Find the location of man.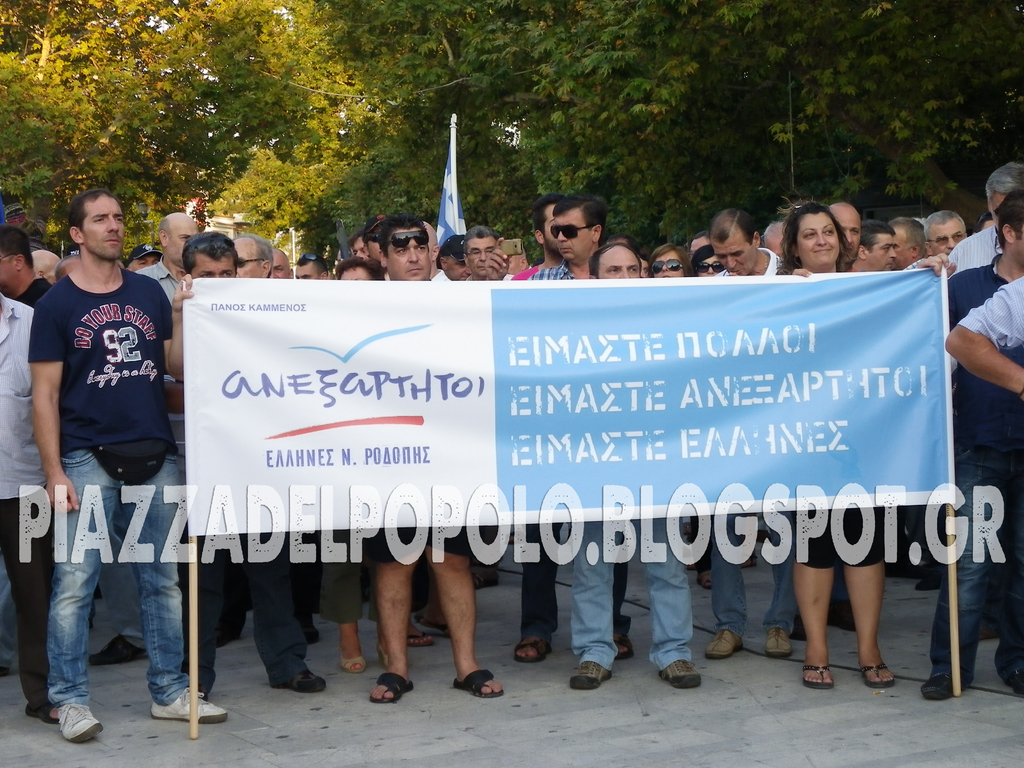
Location: l=503, t=205, r=563, b=280.
